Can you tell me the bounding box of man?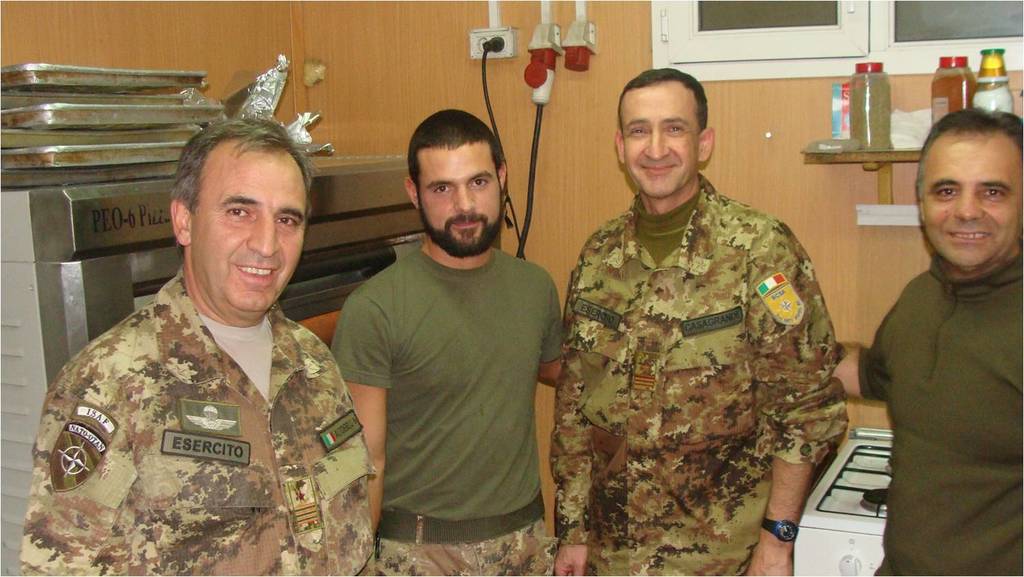
select_region(541, 62, 860, 576).
